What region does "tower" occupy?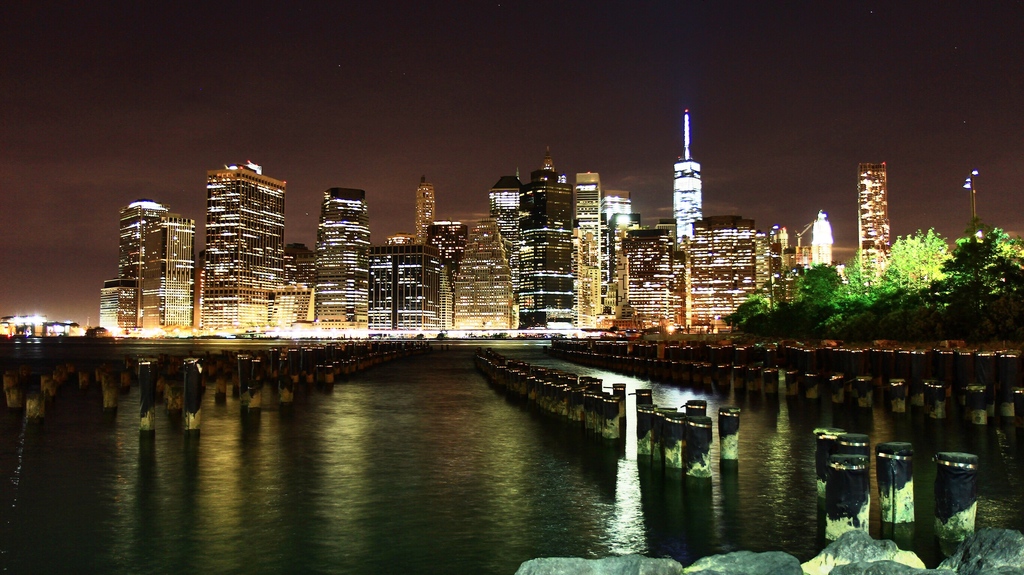
select_region(686, 230, 768, 331).
